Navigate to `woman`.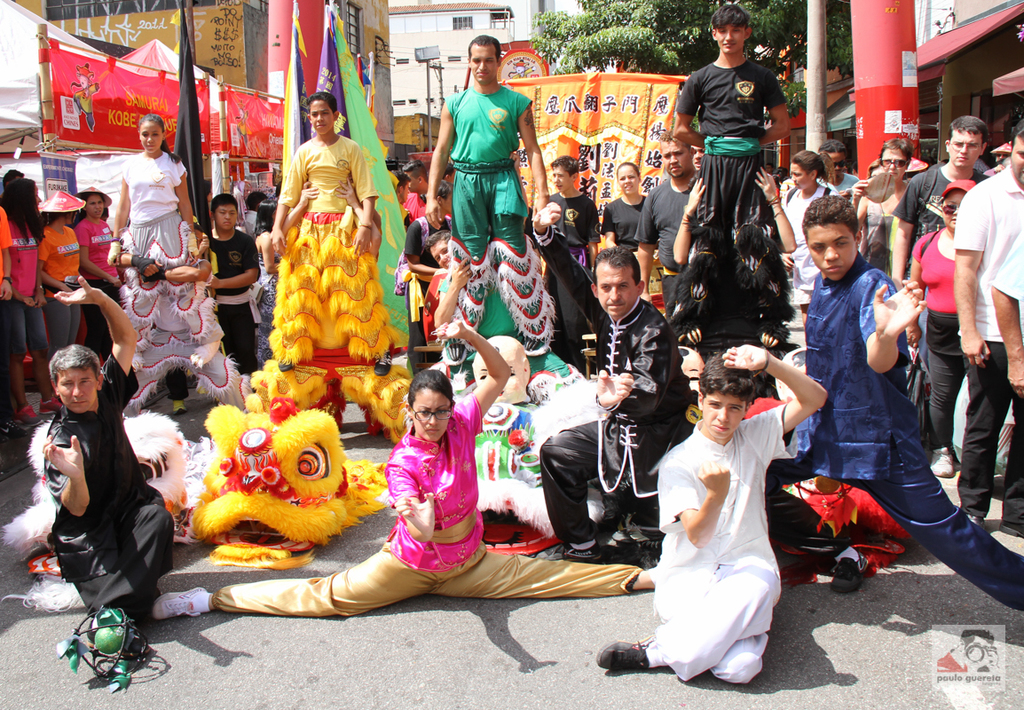
Navigation target: [248, 192, 282, 372].
